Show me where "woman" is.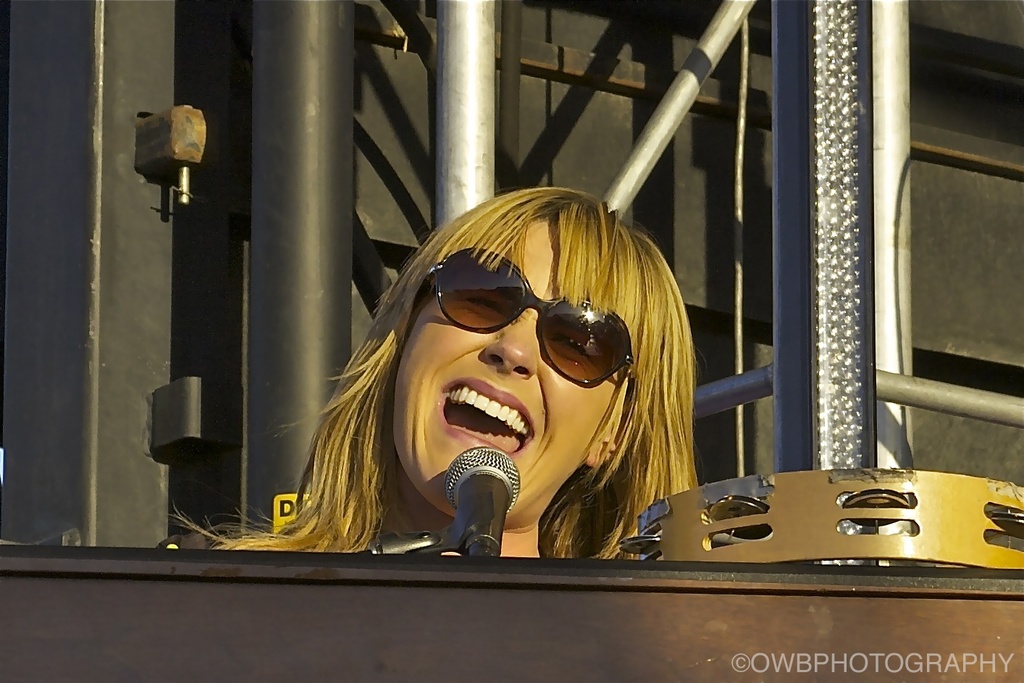
"woman" is at pyautogui.locateOnScreen(232, 177, 763, 592).
